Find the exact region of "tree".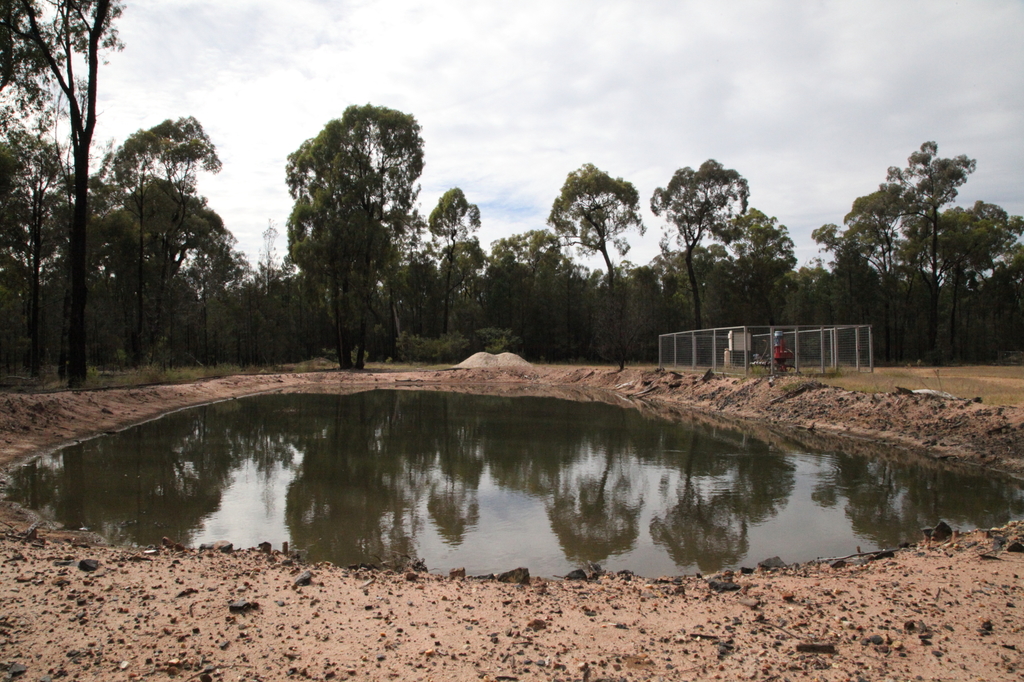
Exact region: select_region(276, 100, 428, 367).
